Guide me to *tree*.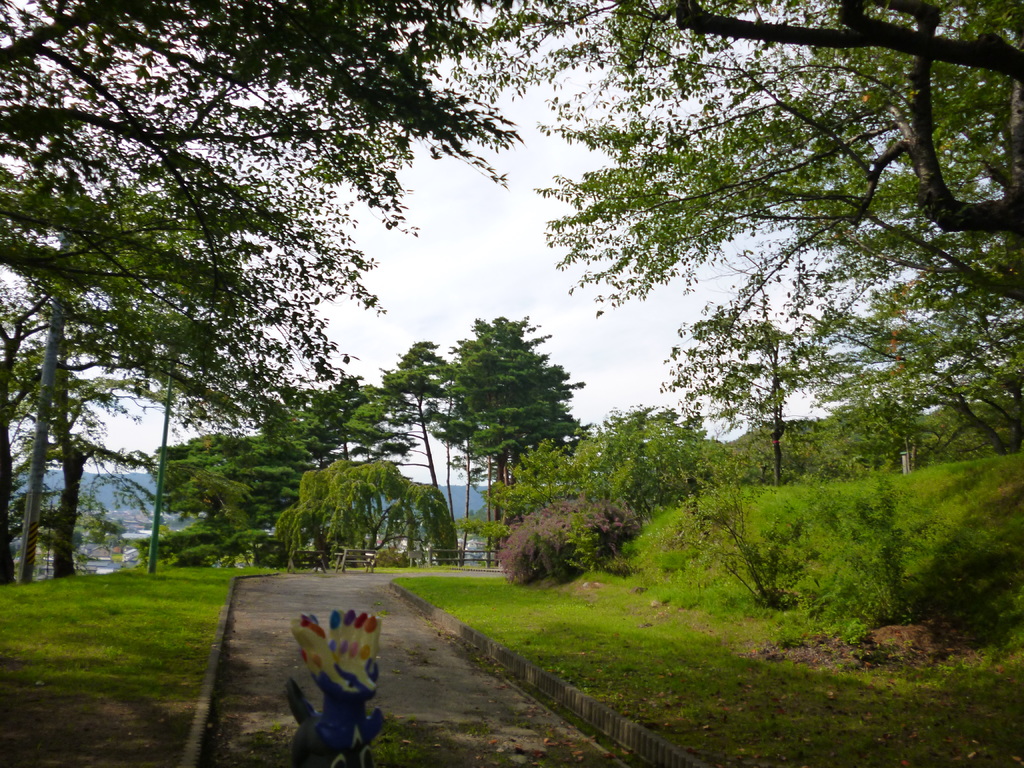
Guidance: x1=380, y1=342, x2=461, y2=561.
